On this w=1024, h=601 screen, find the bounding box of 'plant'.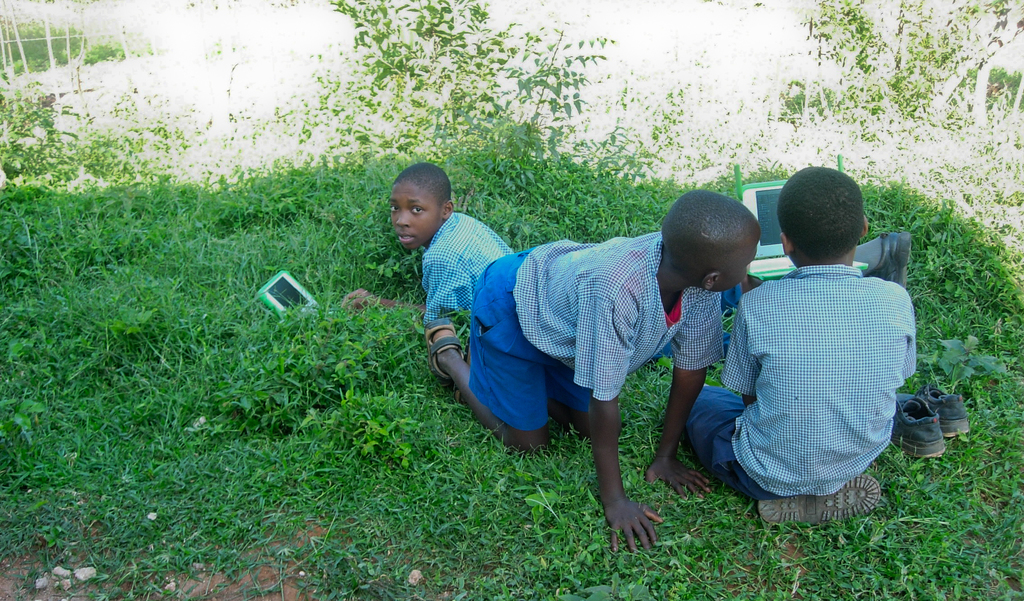
Bounding box: box=[0, 0, 1023, 600].
